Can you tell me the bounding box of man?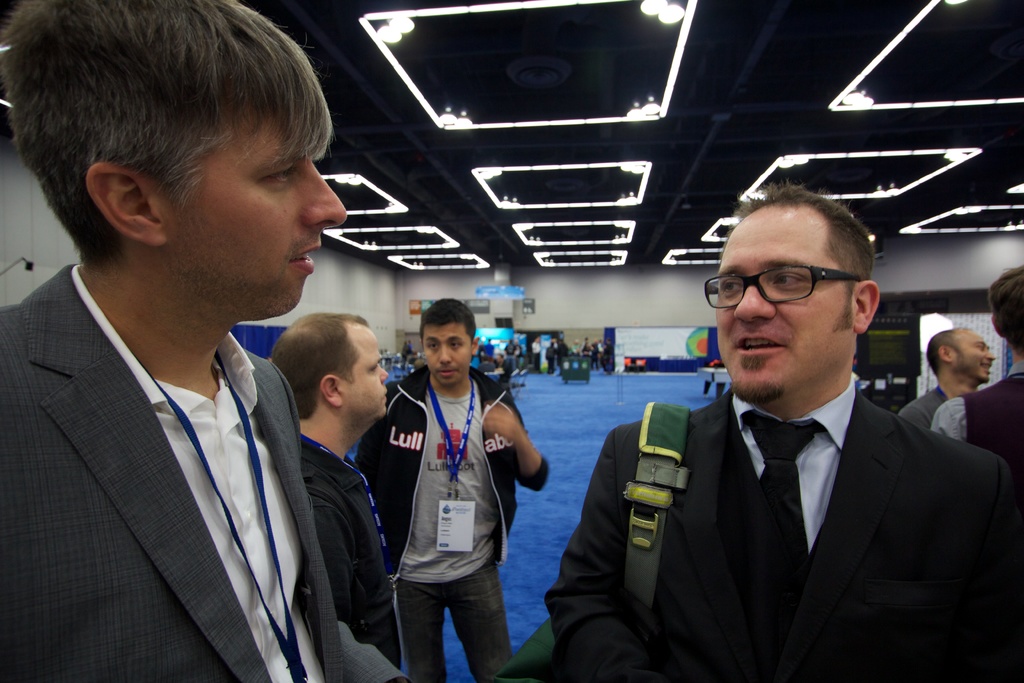
892 321 996 441.
